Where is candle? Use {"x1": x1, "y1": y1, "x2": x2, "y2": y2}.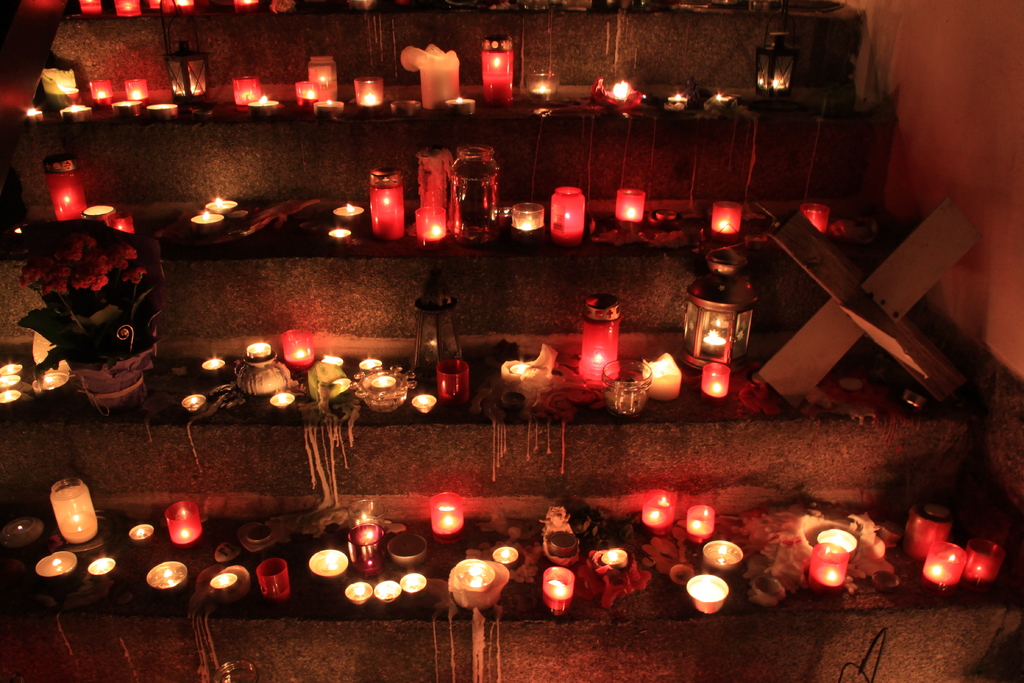
{"x1": 165, "y1": 502, "x2": 199, "y2": 545}.
